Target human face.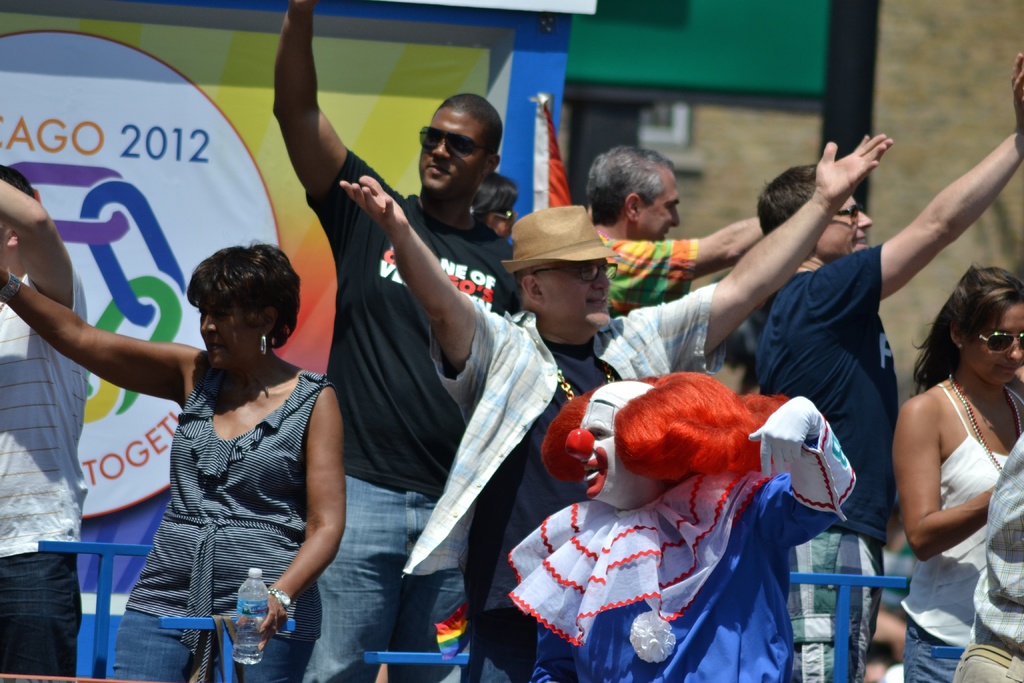
Target region: detection(198, 293, 259, 370).
